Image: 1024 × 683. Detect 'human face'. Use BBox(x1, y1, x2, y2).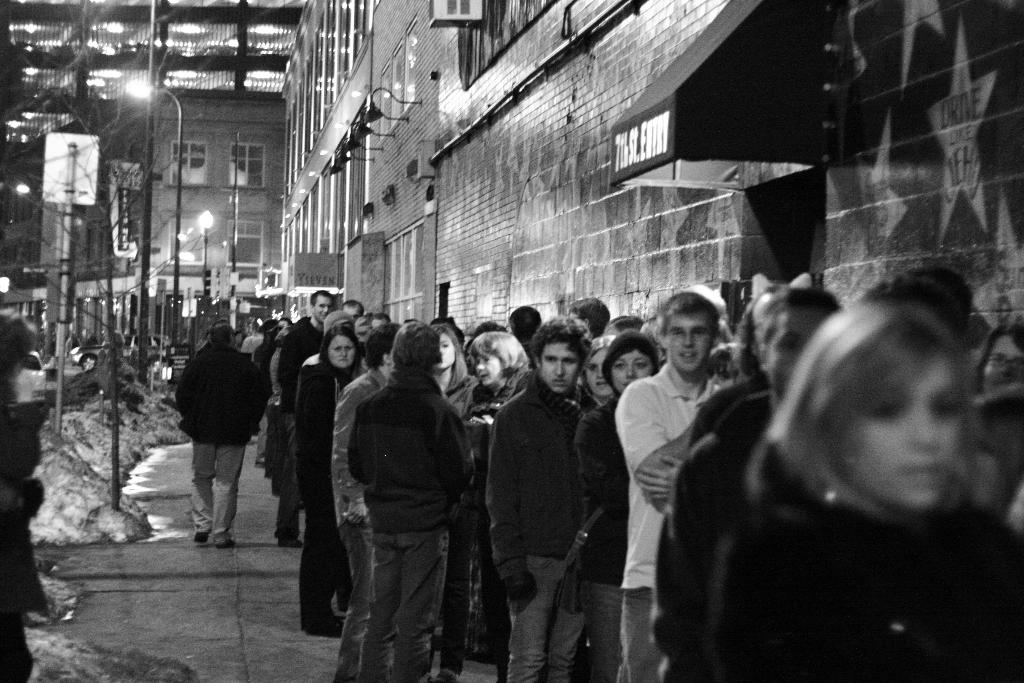
BBox(540, 341, 580, 392).
